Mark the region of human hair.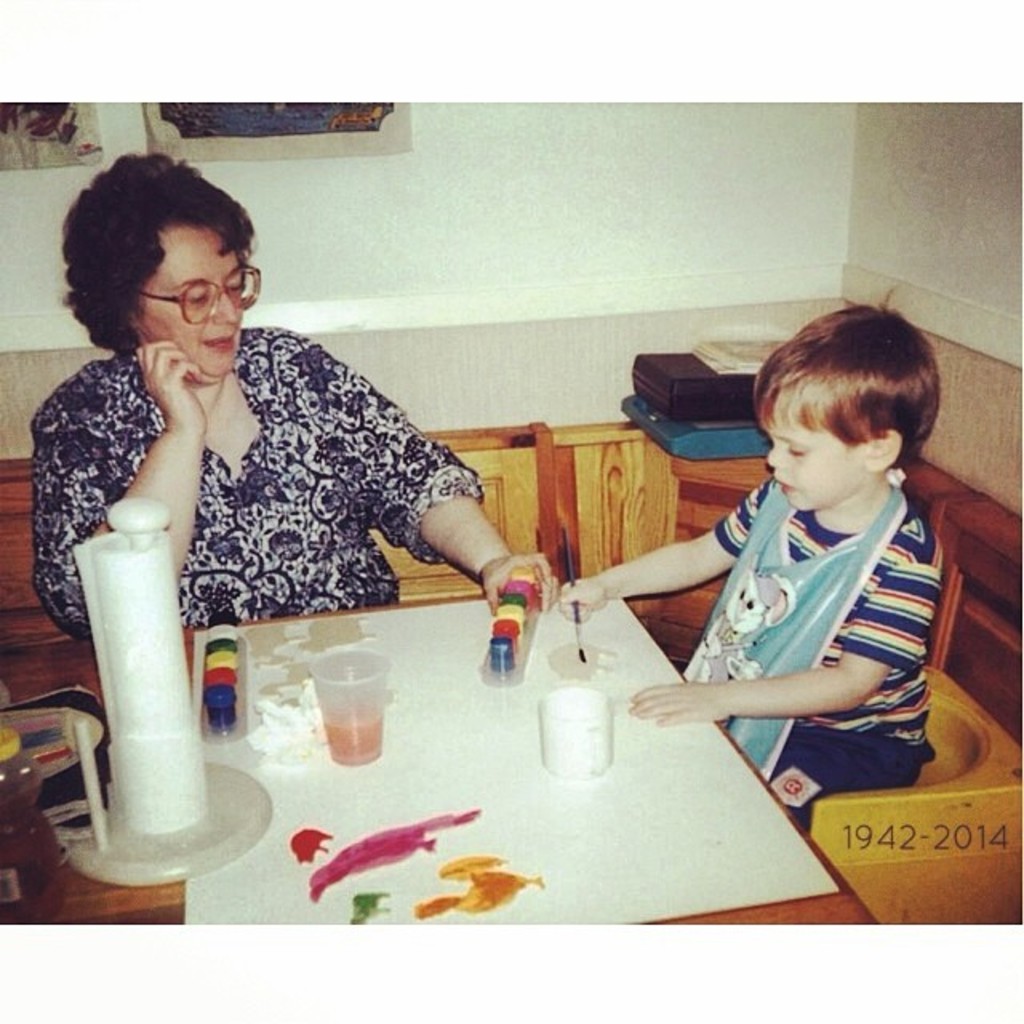
Region: <box>742,293,942,480</box>.
